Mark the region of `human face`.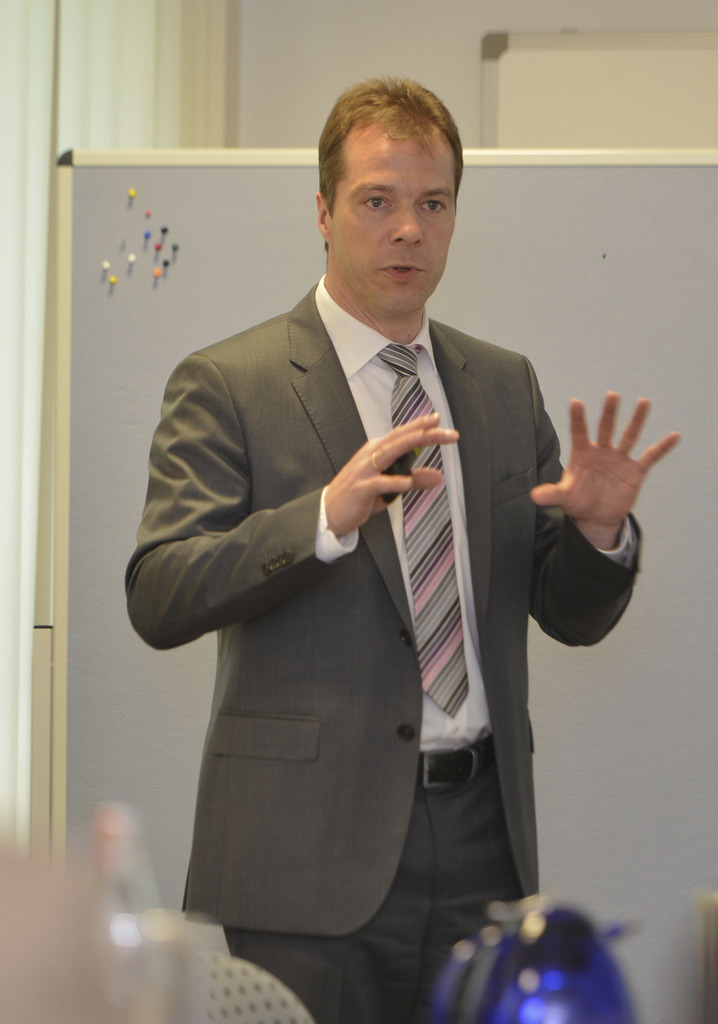
Region: bbox(333, 124, 454, 316).
